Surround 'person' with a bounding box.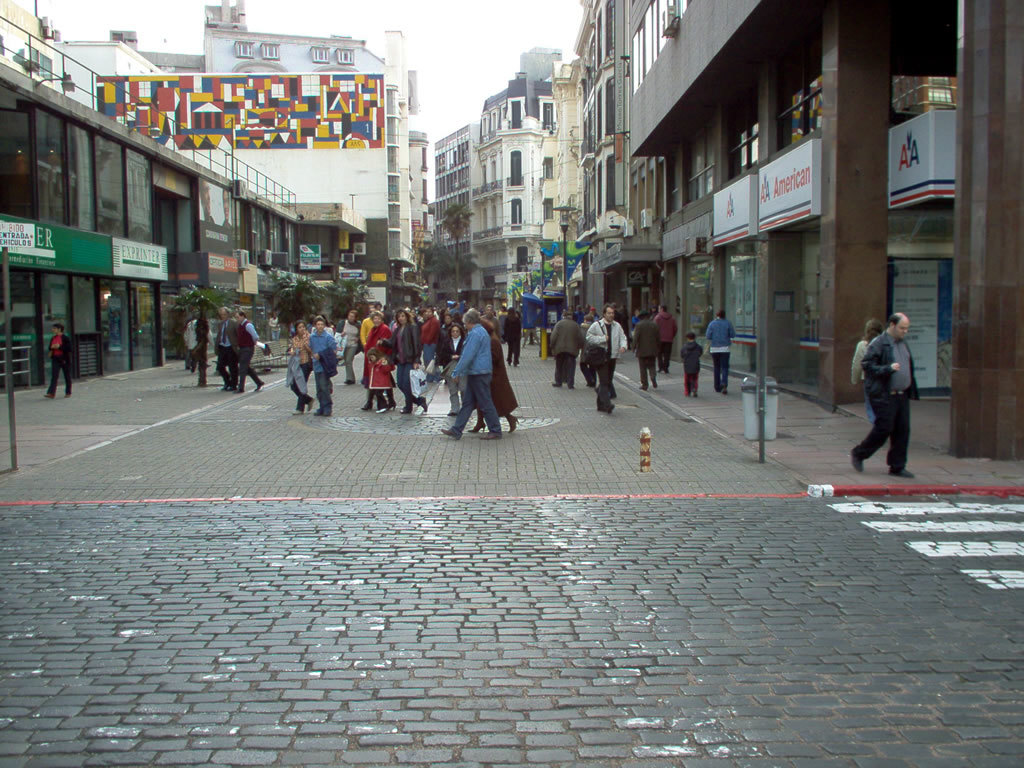
(x1=549, y1=311, x2=581, y2=391).
